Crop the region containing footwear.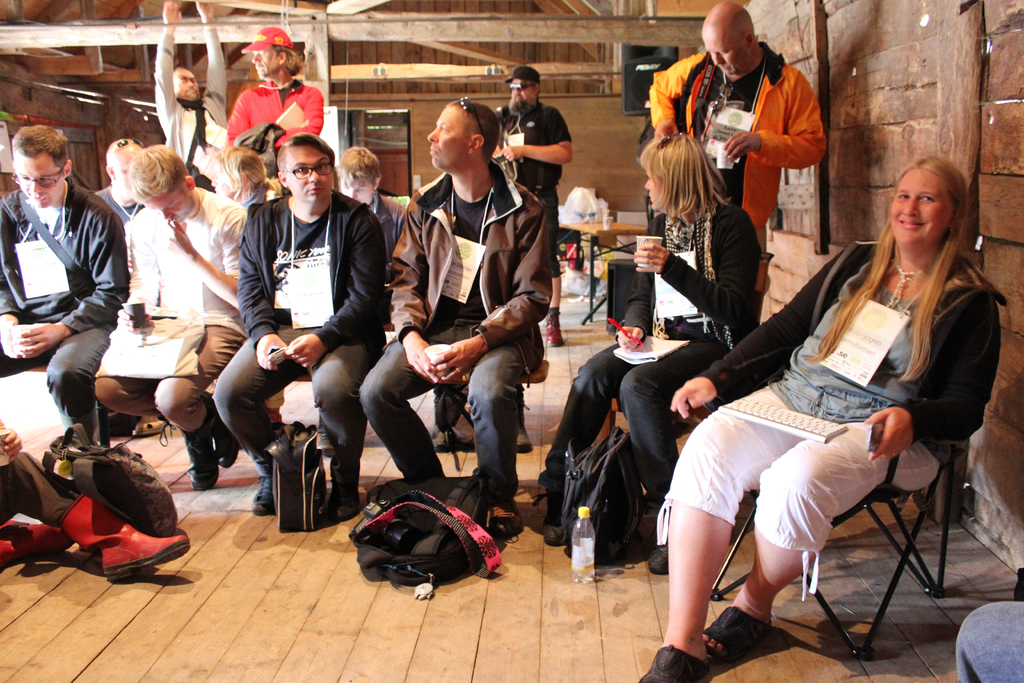
Crop region: box(252, 478, 278, 513).
